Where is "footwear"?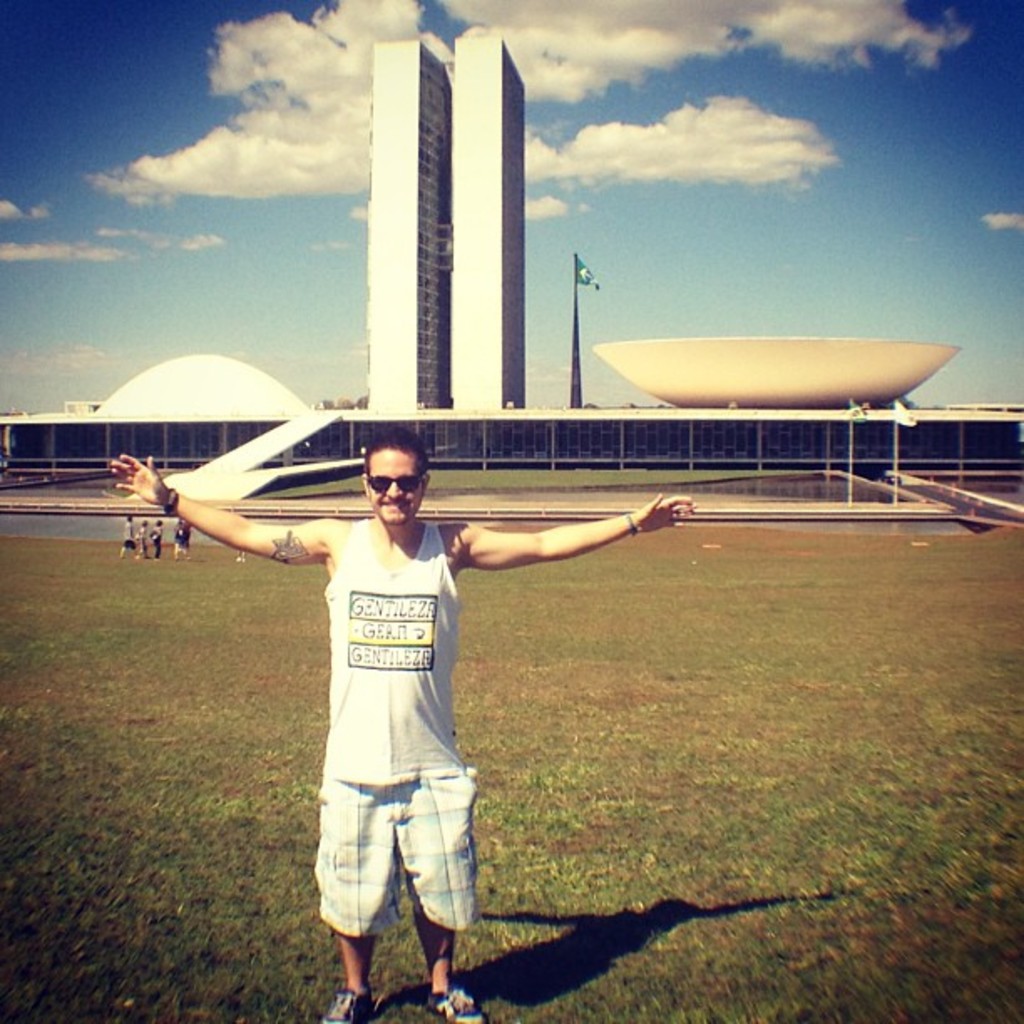
locate(422, 974, 492, 1022).
